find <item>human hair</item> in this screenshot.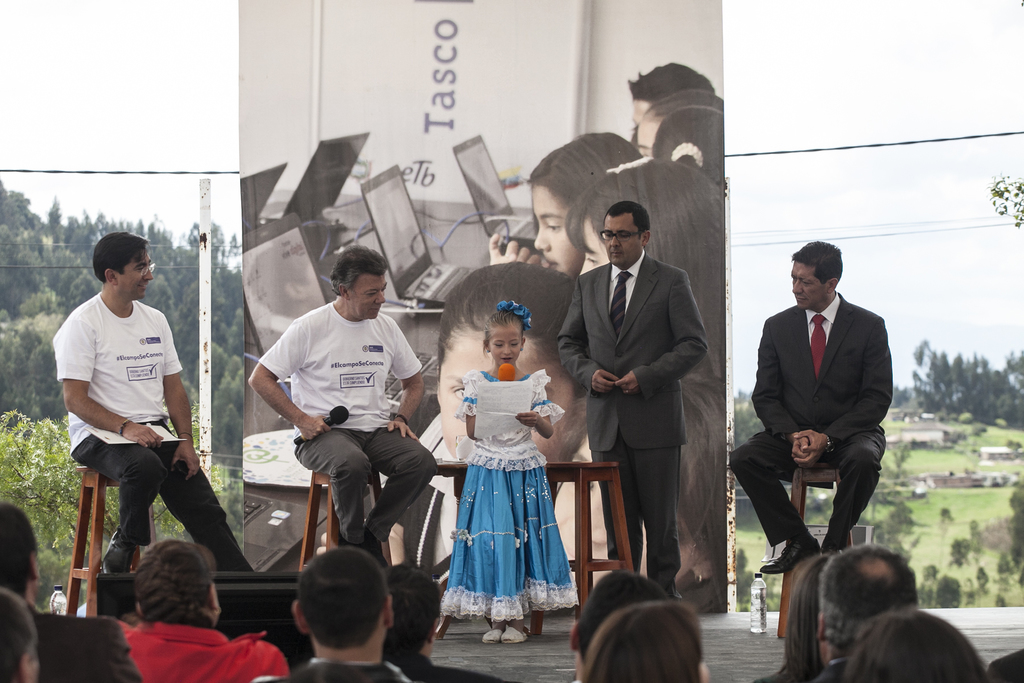
The bounding box for <item>human hair</item> is (left=0, top=501, right=41, bottom=591).
